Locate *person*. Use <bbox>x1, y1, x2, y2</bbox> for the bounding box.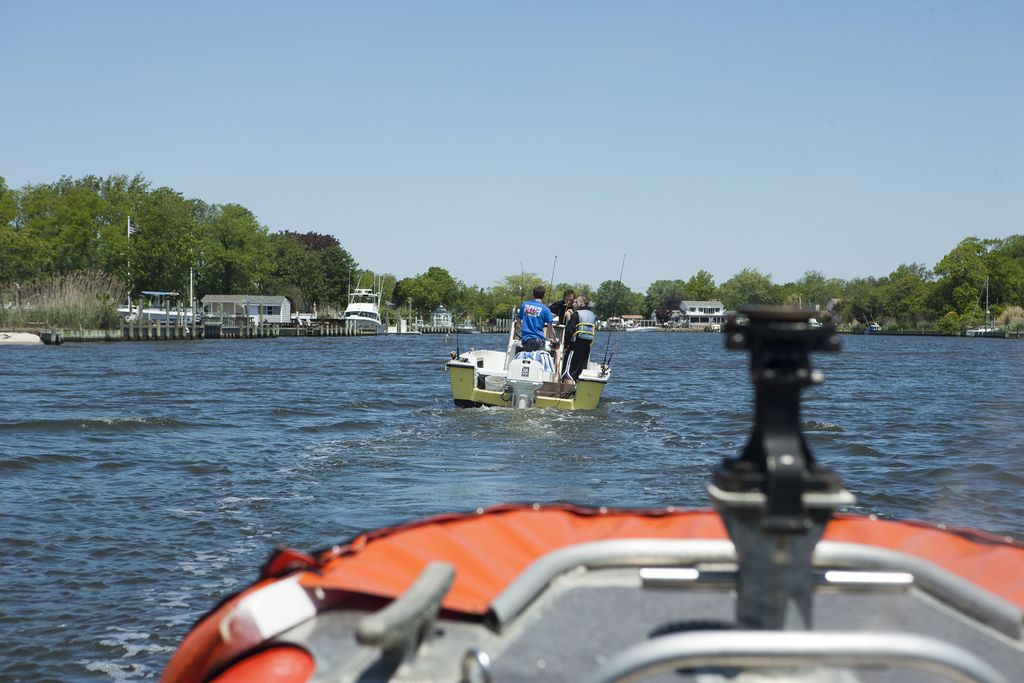
<bbox>565, 300, 576, 319</bbox>.
